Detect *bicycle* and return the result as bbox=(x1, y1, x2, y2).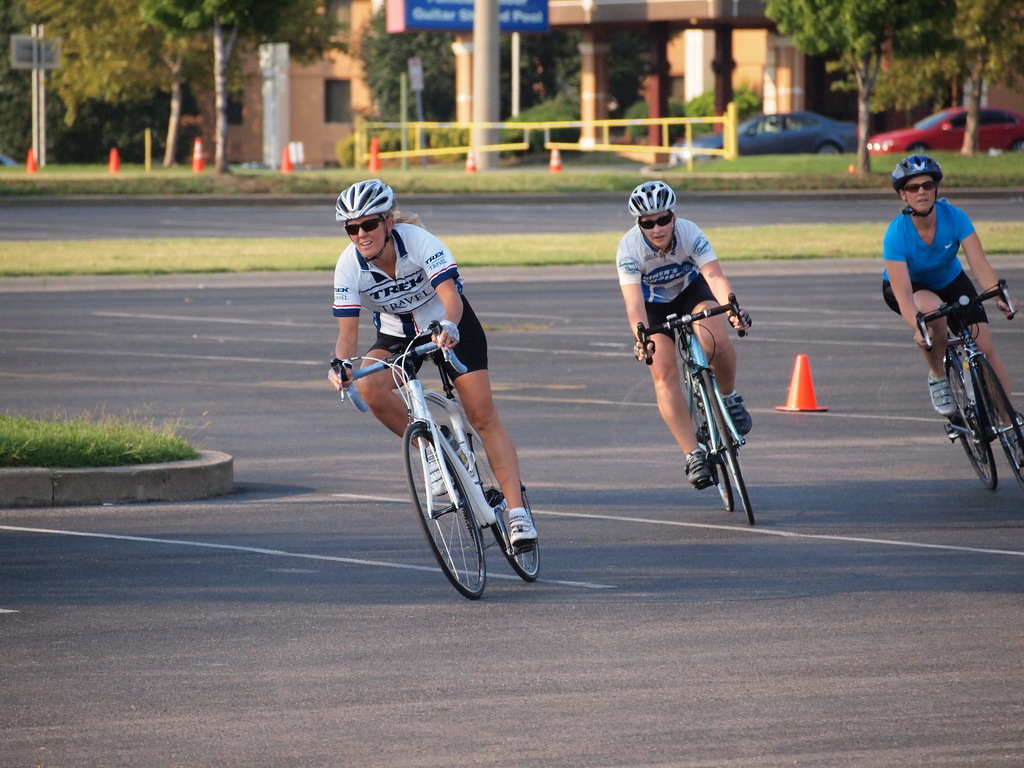
bbox=(913, 282, 1023, 492).
